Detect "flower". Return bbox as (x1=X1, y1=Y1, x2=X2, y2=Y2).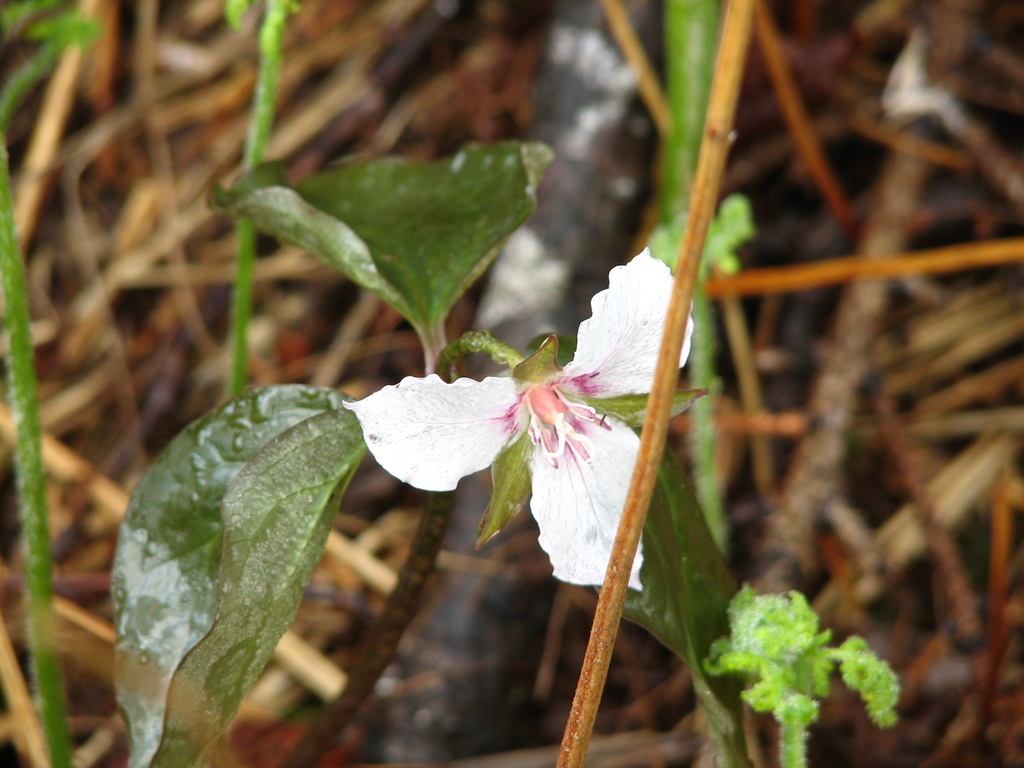
(x1=357, y1=270, x2=682, y2=554).
